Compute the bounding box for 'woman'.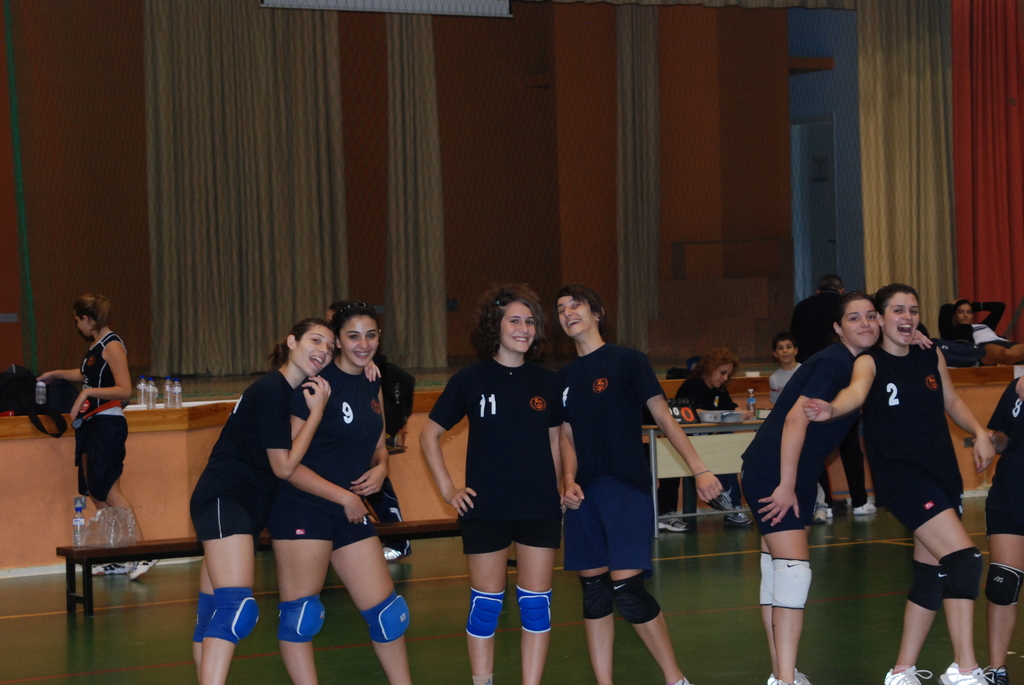
bbox=(736, 290, 934, 684).
